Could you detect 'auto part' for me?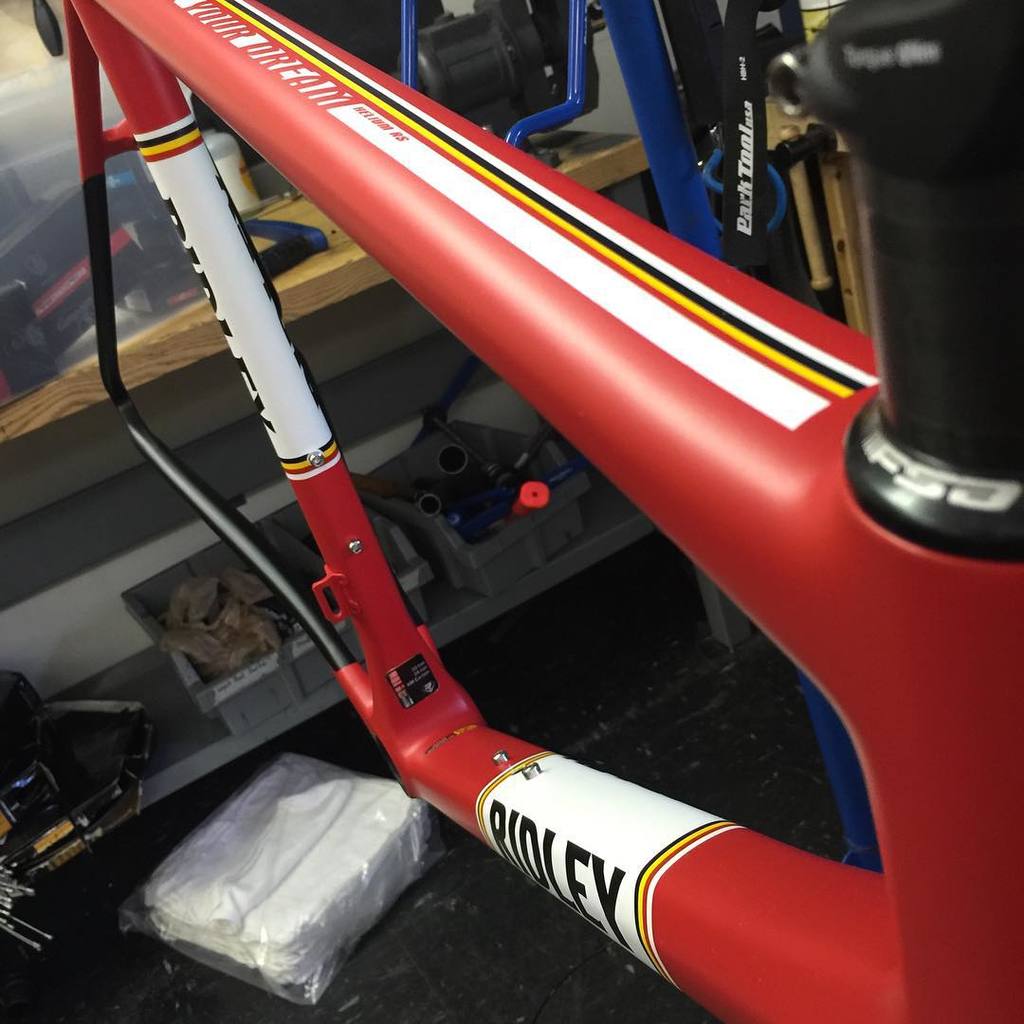
Detection result: <bbox>793, 0, 1023, 570</bbox>.
